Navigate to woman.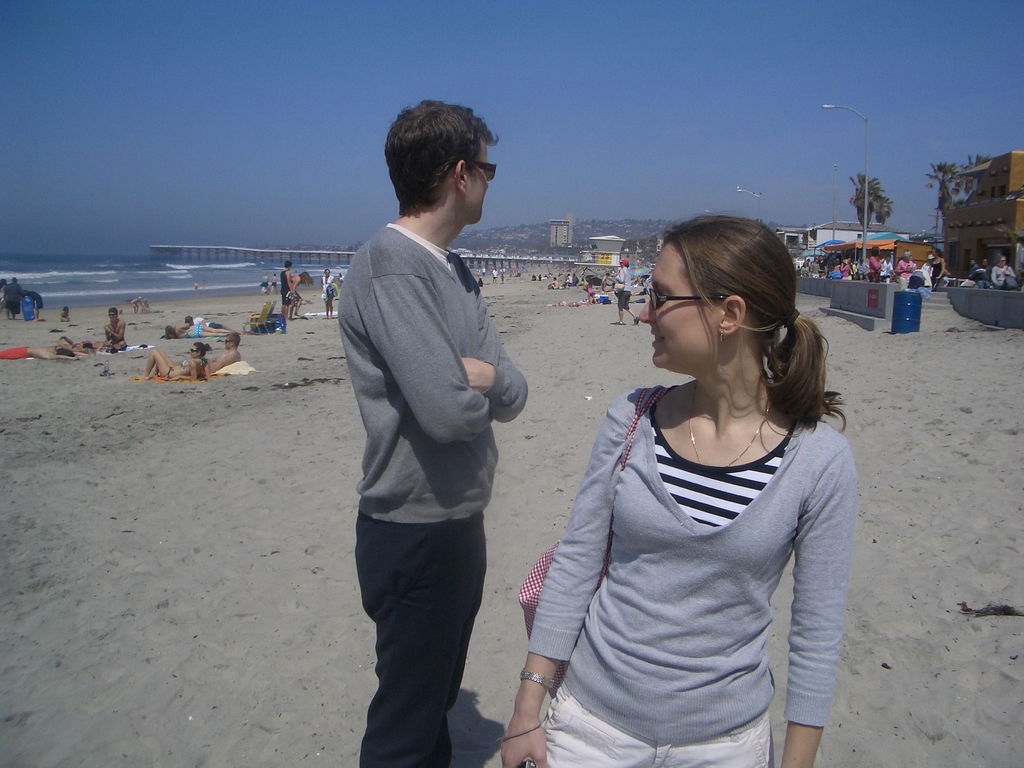
Navigation target: (319, 269, 335, 321).
